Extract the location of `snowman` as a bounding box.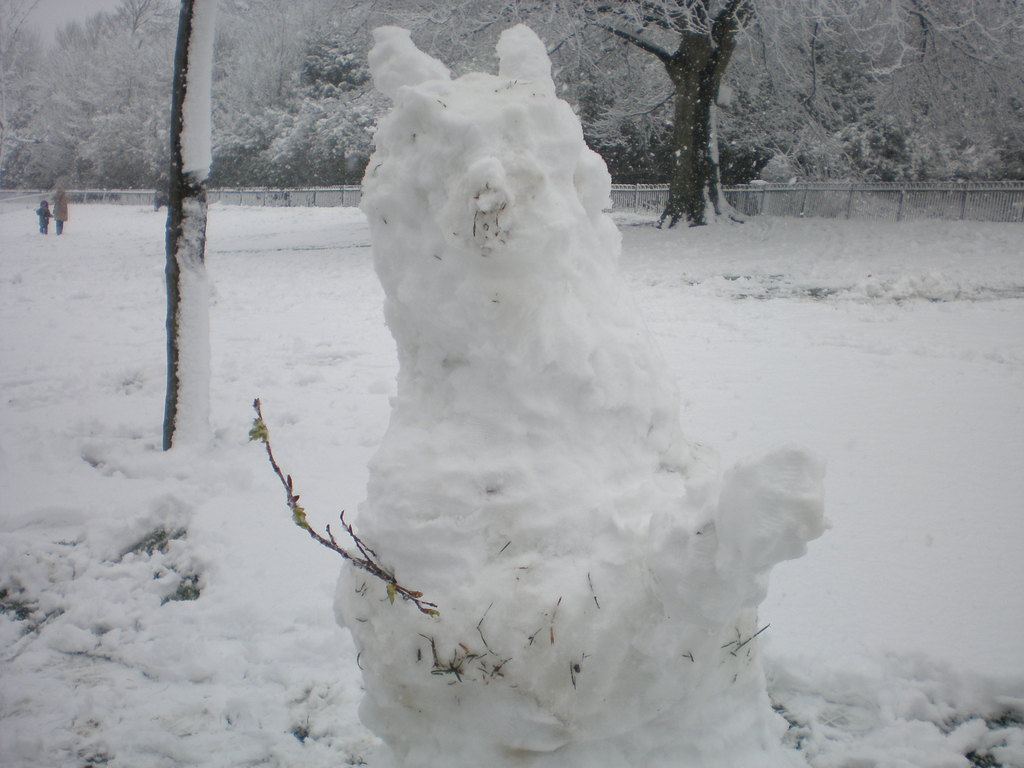
bbox=(277, 18, 787, 755).
